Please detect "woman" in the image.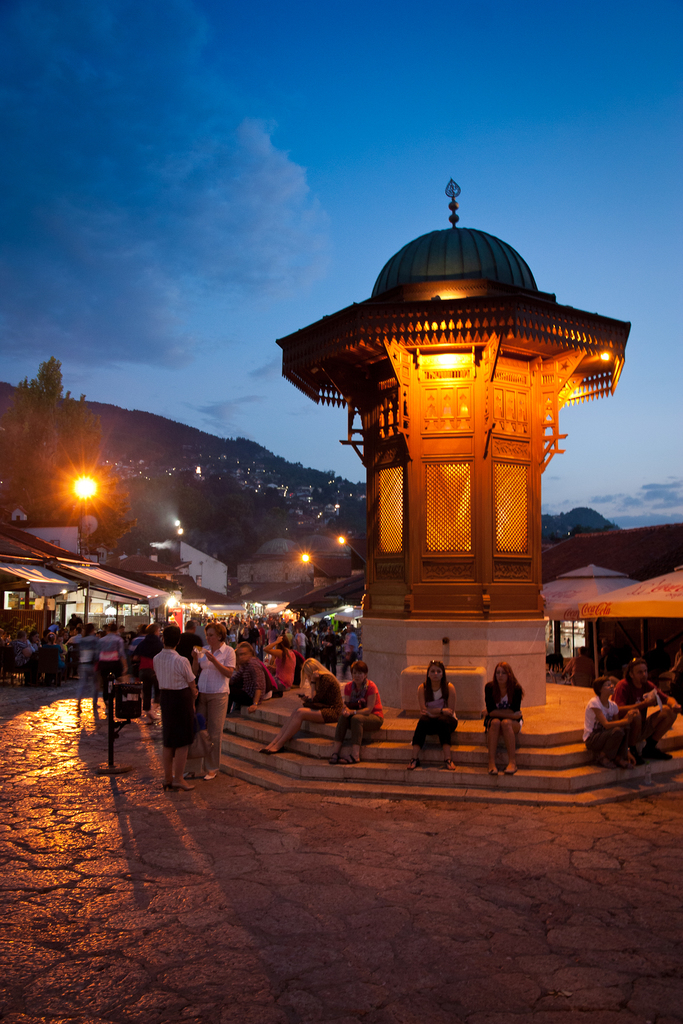
Rect(484, 653, 533, 776).
